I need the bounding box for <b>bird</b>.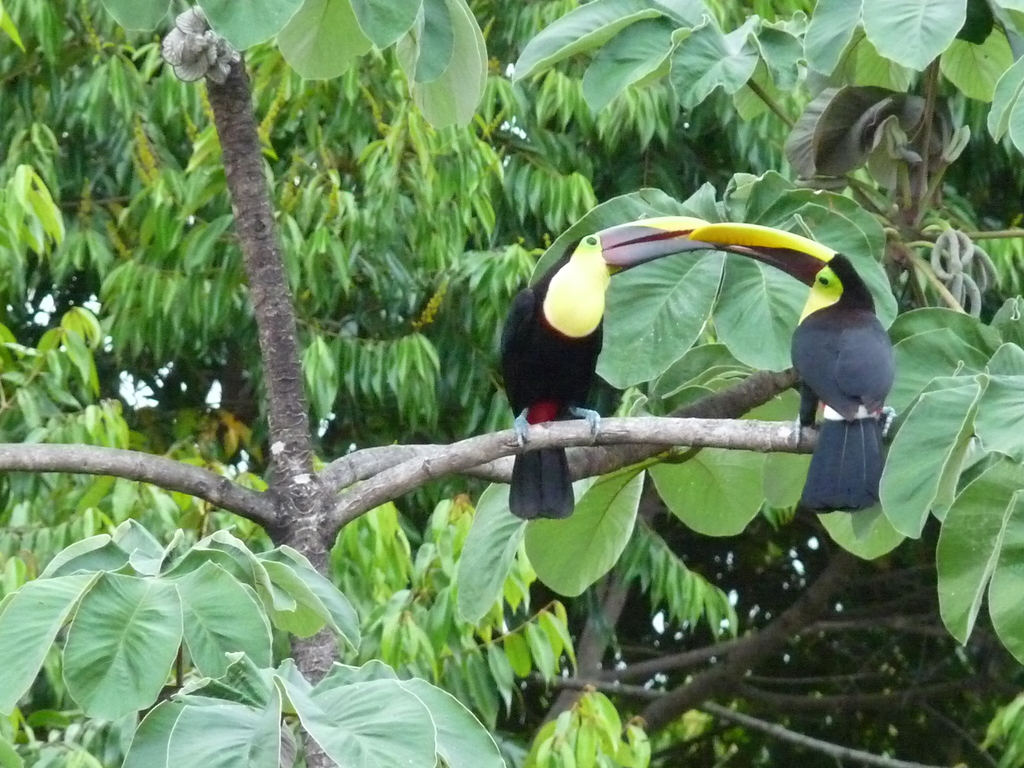
Here it is: bbox=[694, 216, 895, 518].
